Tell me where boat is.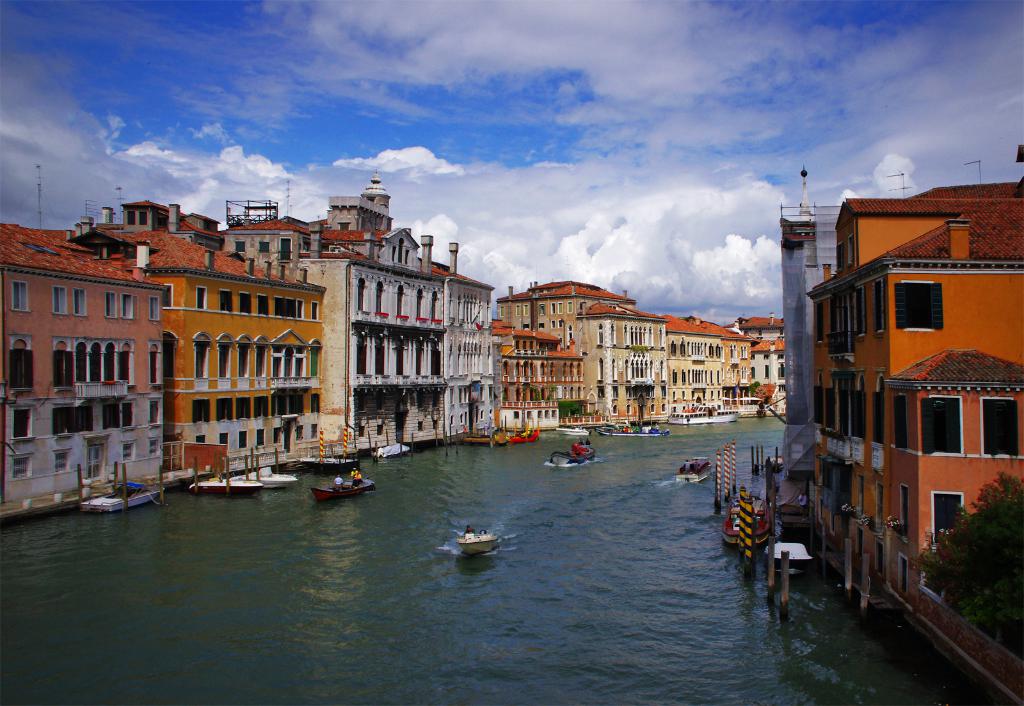
boat is at {"x1": 376, "y1": 442, "x2": 408, "y2": 460}.
